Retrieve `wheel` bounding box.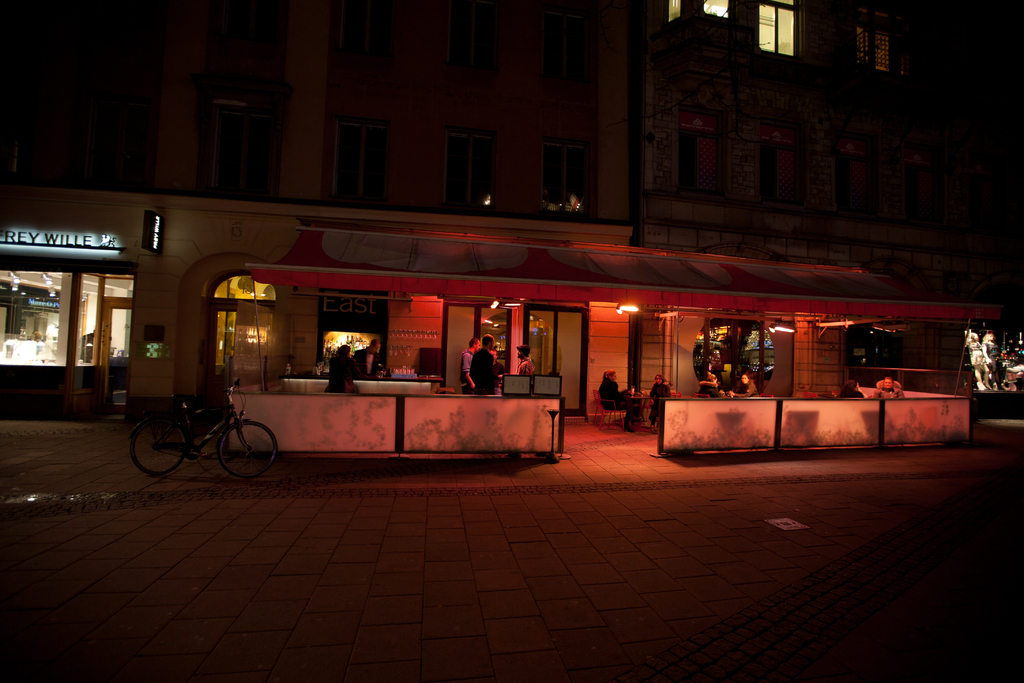
Bounding box: [x1=127, y1=416, x2=189, y2=477].
